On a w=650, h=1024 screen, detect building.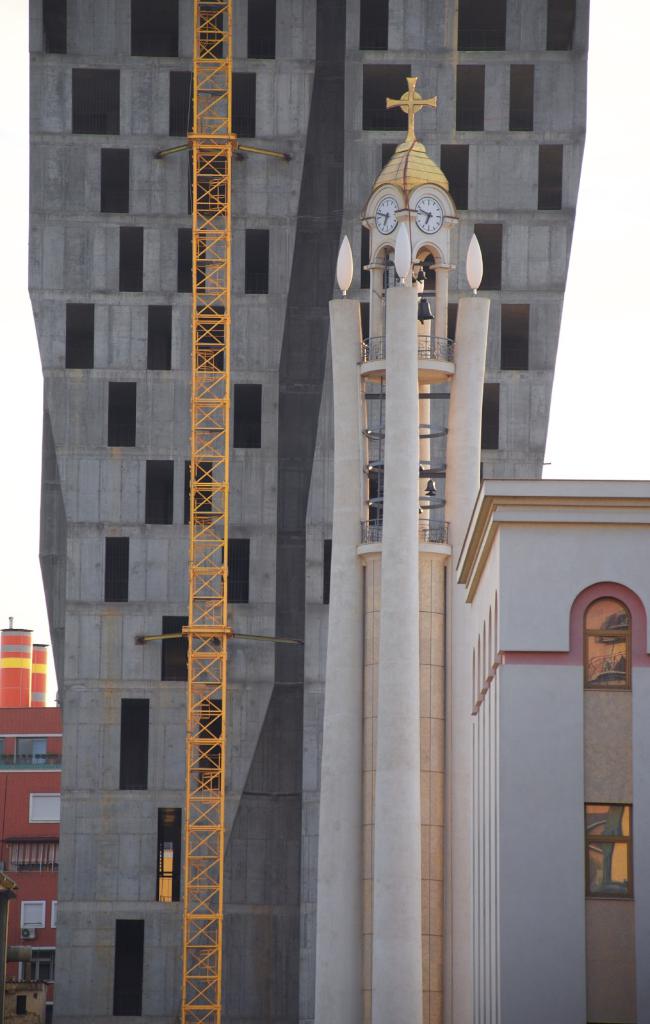
(0,619,48,708).
